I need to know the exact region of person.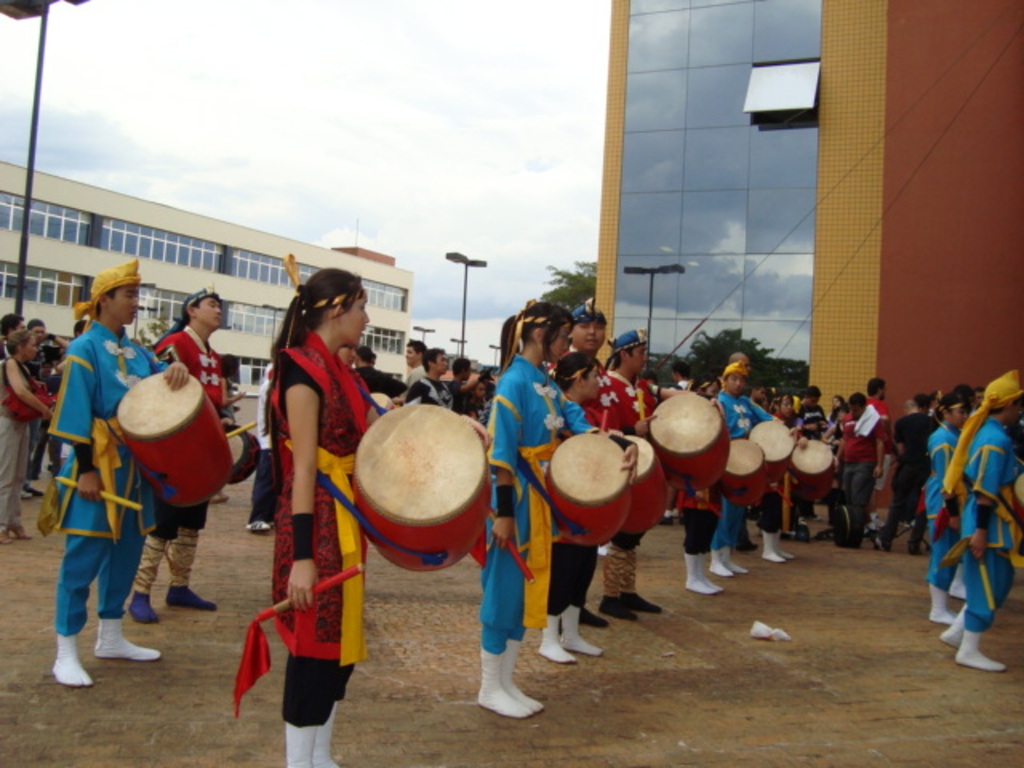
Region: 698,360,787,578.
